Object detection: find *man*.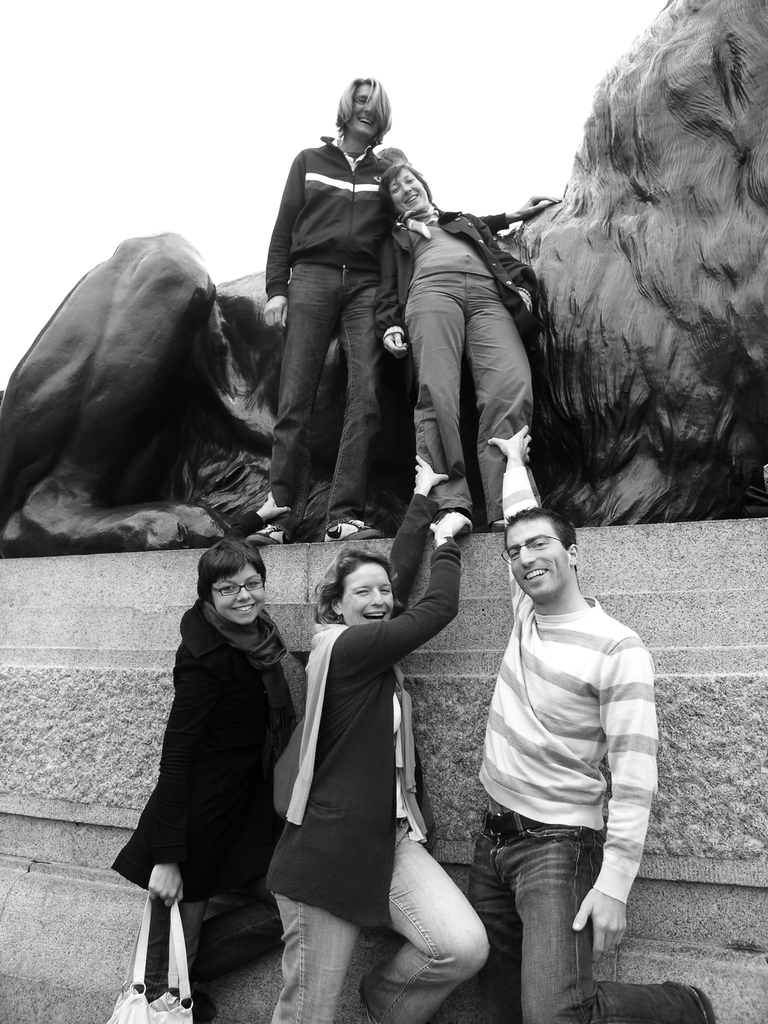
(left=242, top=72, right=415, bottom=545).
